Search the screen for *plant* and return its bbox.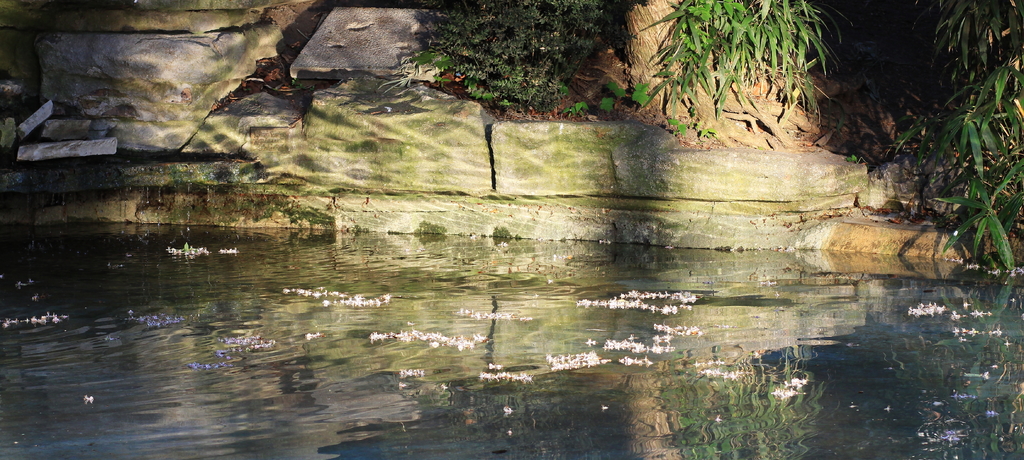
Found: Rect(625, 80, 654, 111).
